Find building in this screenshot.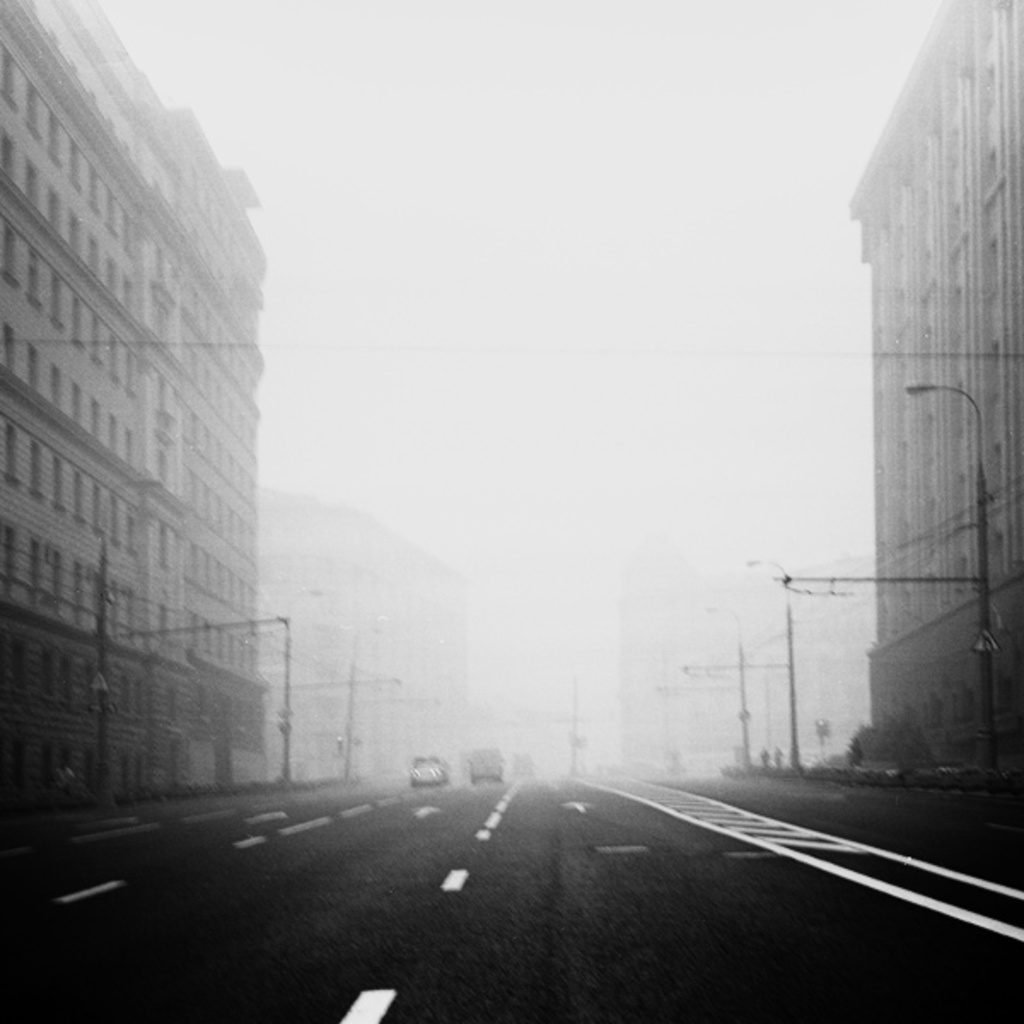
The bounding box for building is (256, 492, 466, 773).
